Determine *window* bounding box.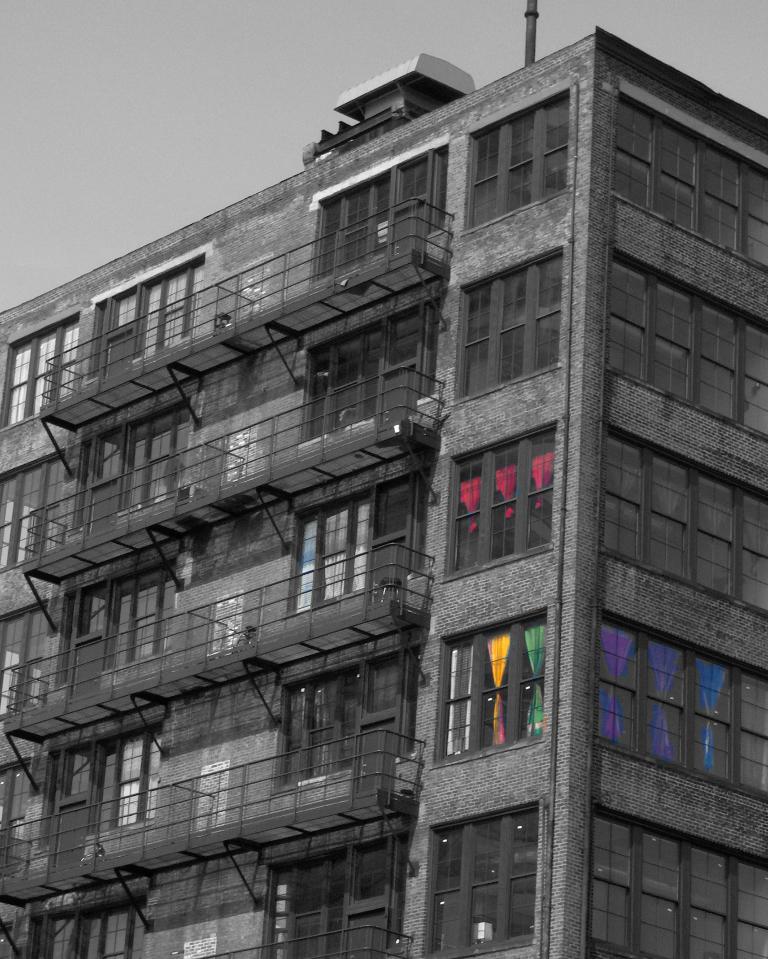
Determined: <region>0, 446, 67, 568</region>.
